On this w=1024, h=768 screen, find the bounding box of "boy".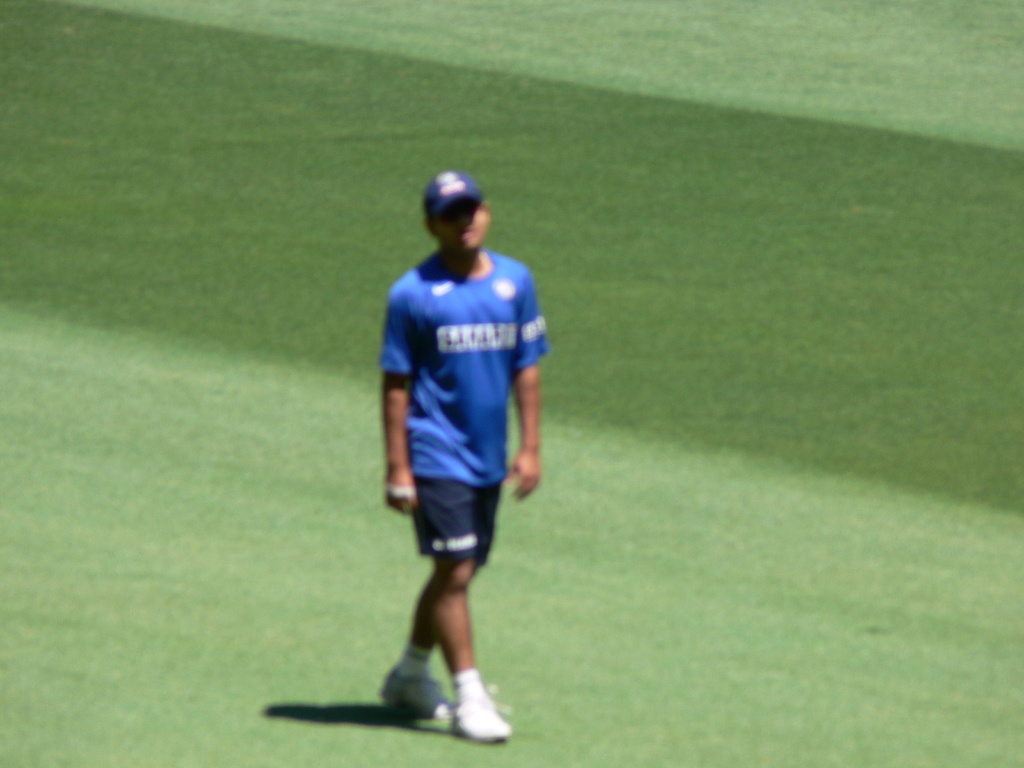
Bounding box: 377/170/551/751.
